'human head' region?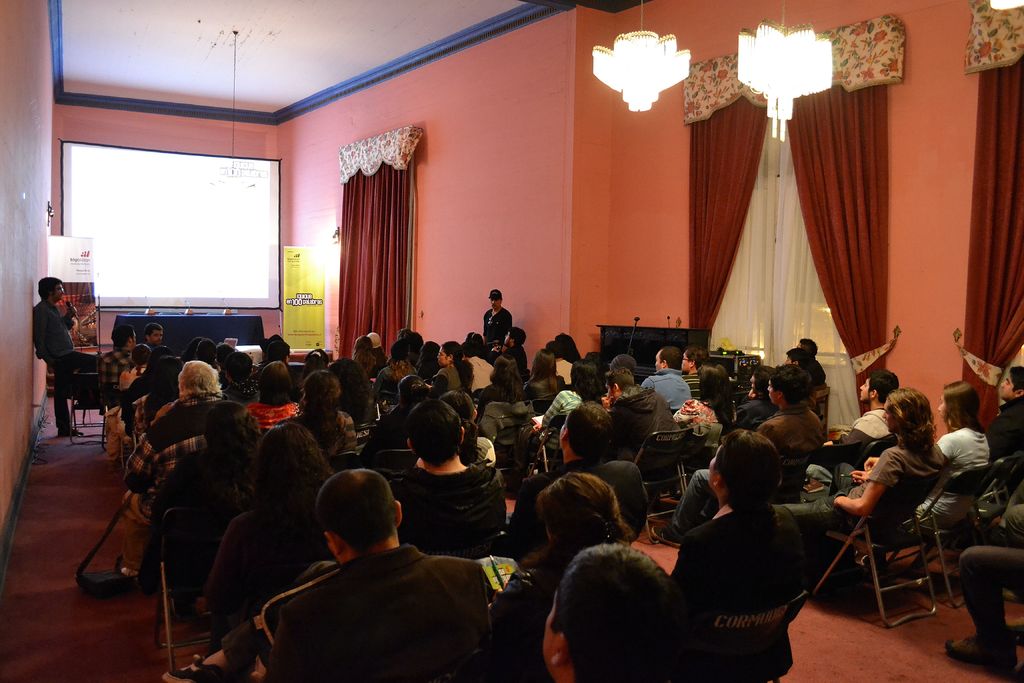
437,341,463,366
